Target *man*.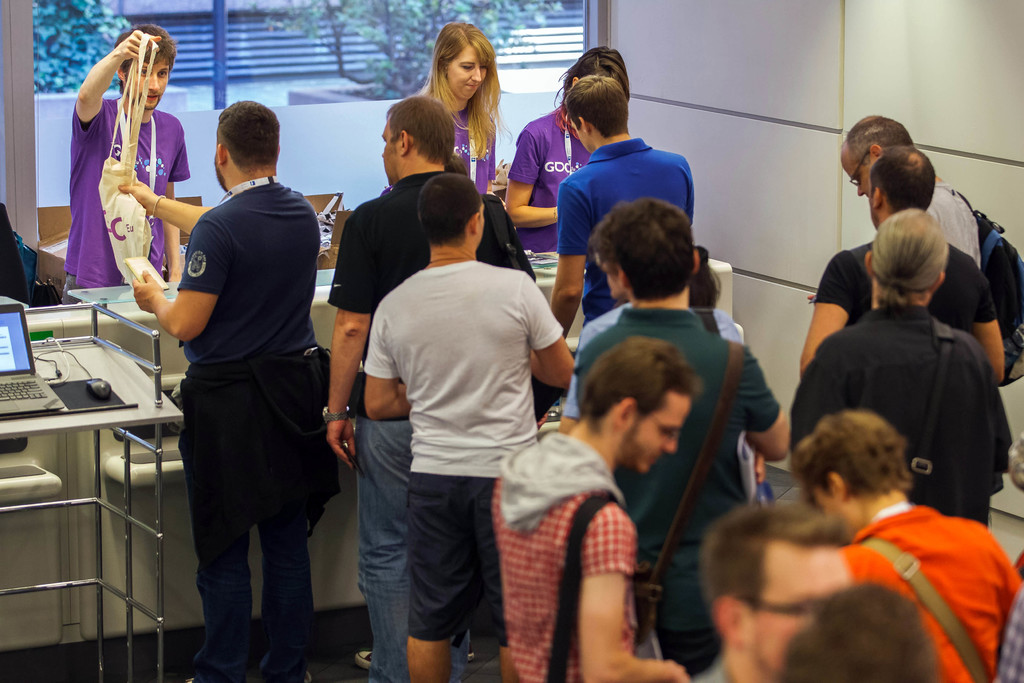
Target region: 547 74 694 340.
